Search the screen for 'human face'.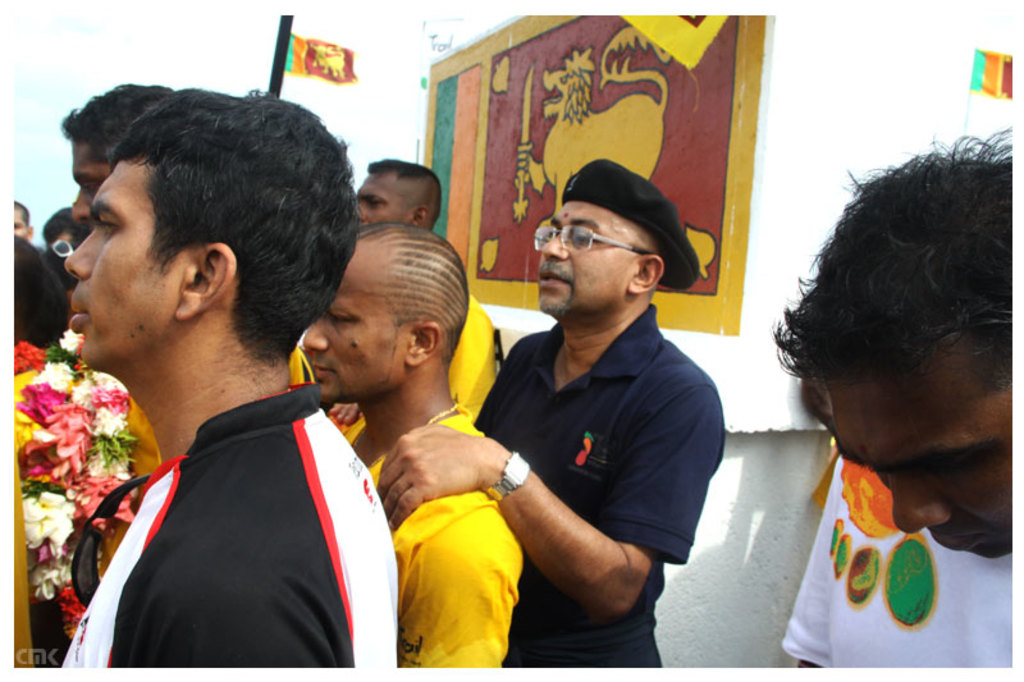
Found at box(67, 156, 179, 365).
